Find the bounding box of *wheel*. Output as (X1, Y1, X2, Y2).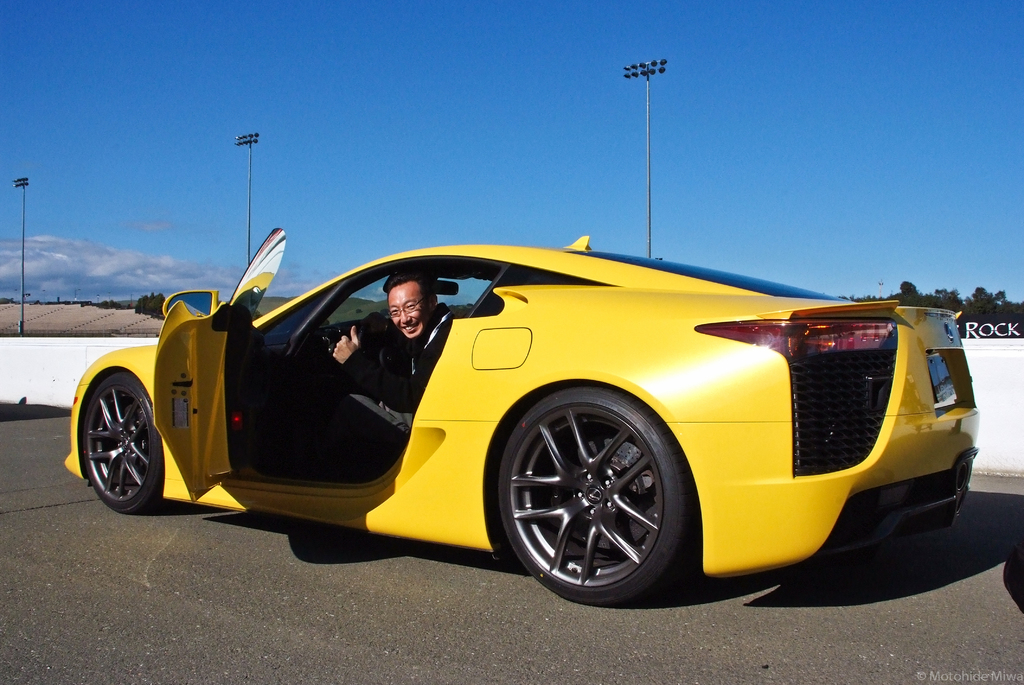
(493, 389, 693, 598).
